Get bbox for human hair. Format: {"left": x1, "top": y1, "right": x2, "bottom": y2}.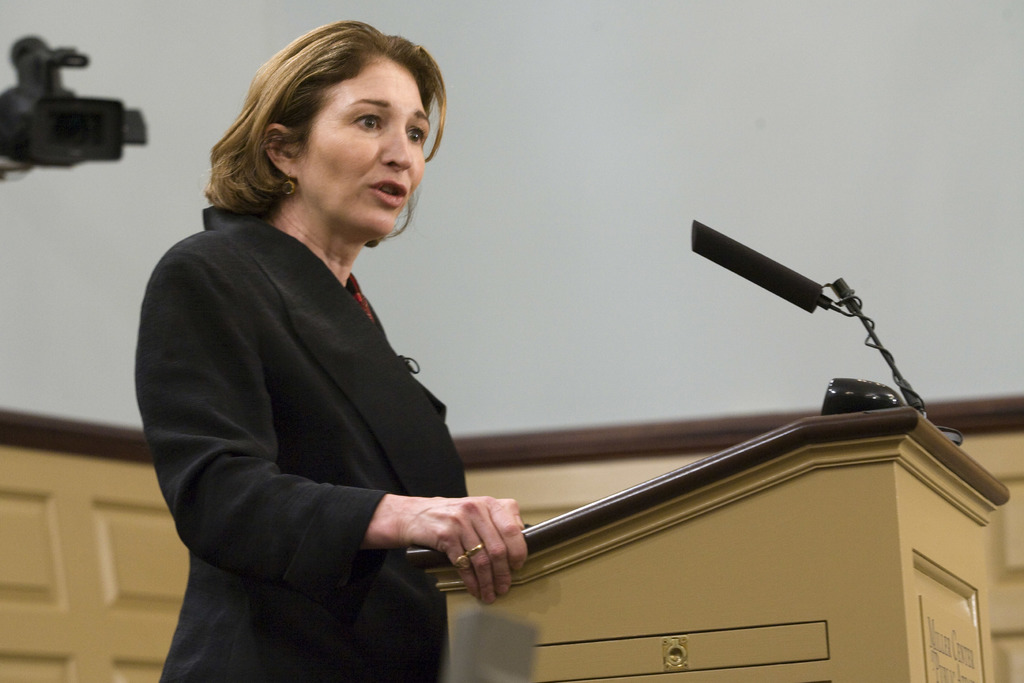
{"left": 188, "top": 27, "right": 436, "bottom": 236}.
